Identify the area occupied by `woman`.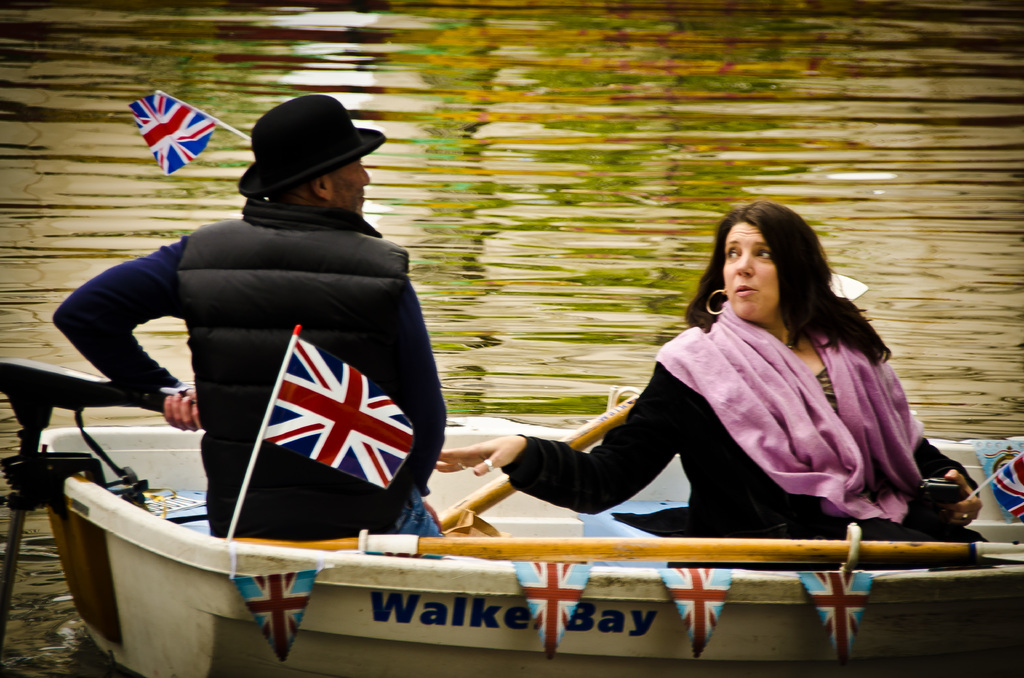
Area: x1=430, y1=198, x2=998, y2=557.
